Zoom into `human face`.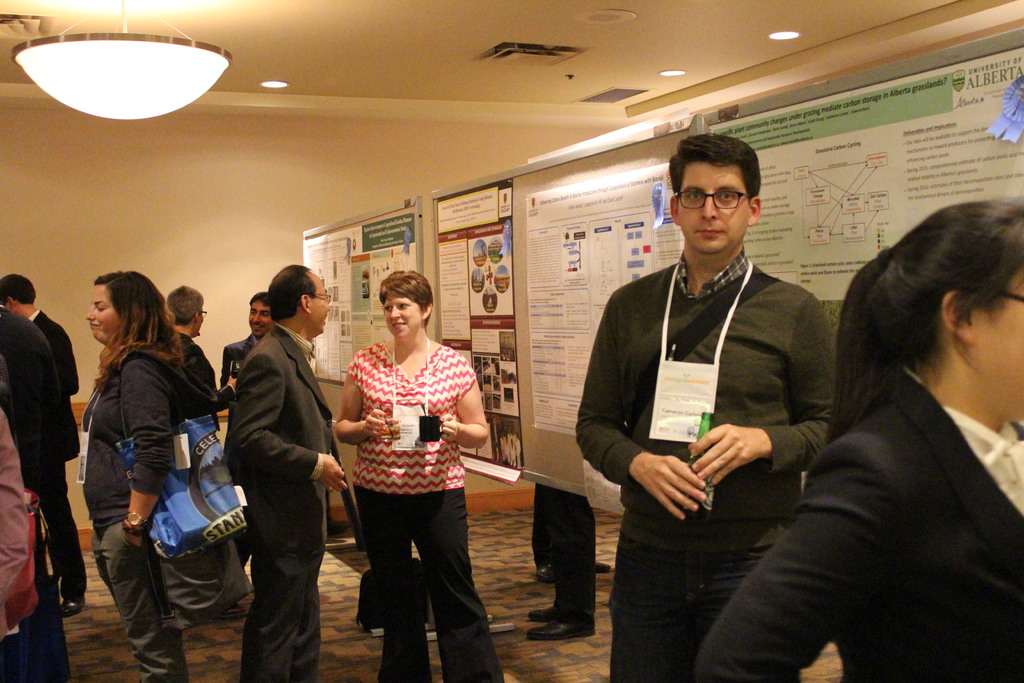
Zoom target: <region>88, 286, 124, 338</region>.
